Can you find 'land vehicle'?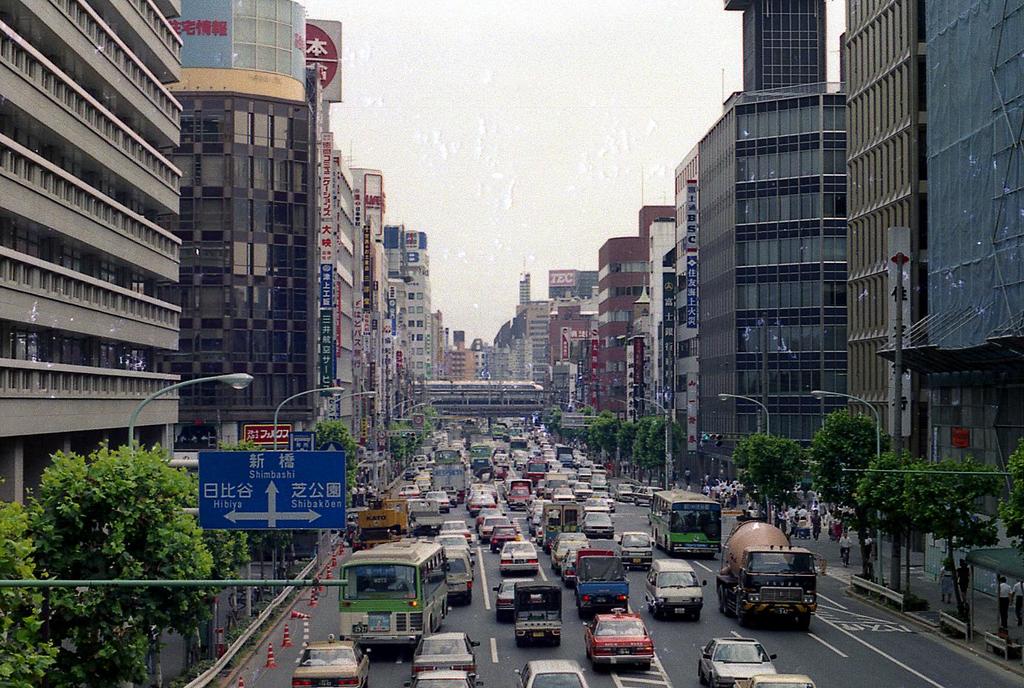
Yes, bounding box: 733, 672, 816, 687.
